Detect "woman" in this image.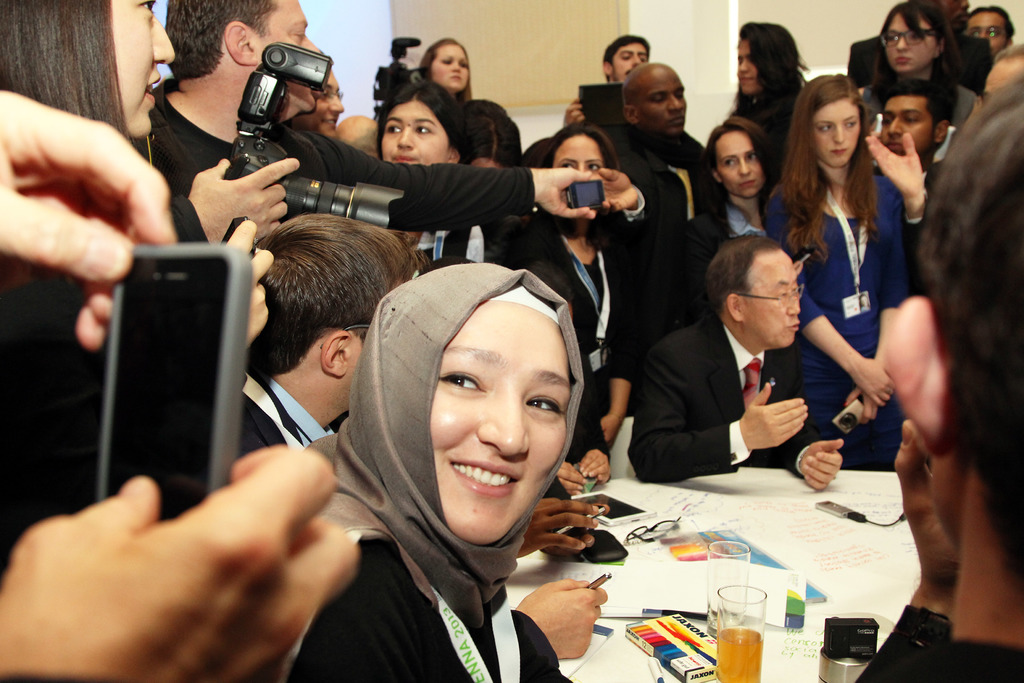
Detection: (x1=367, y1=85, x2=474, y2=172).
